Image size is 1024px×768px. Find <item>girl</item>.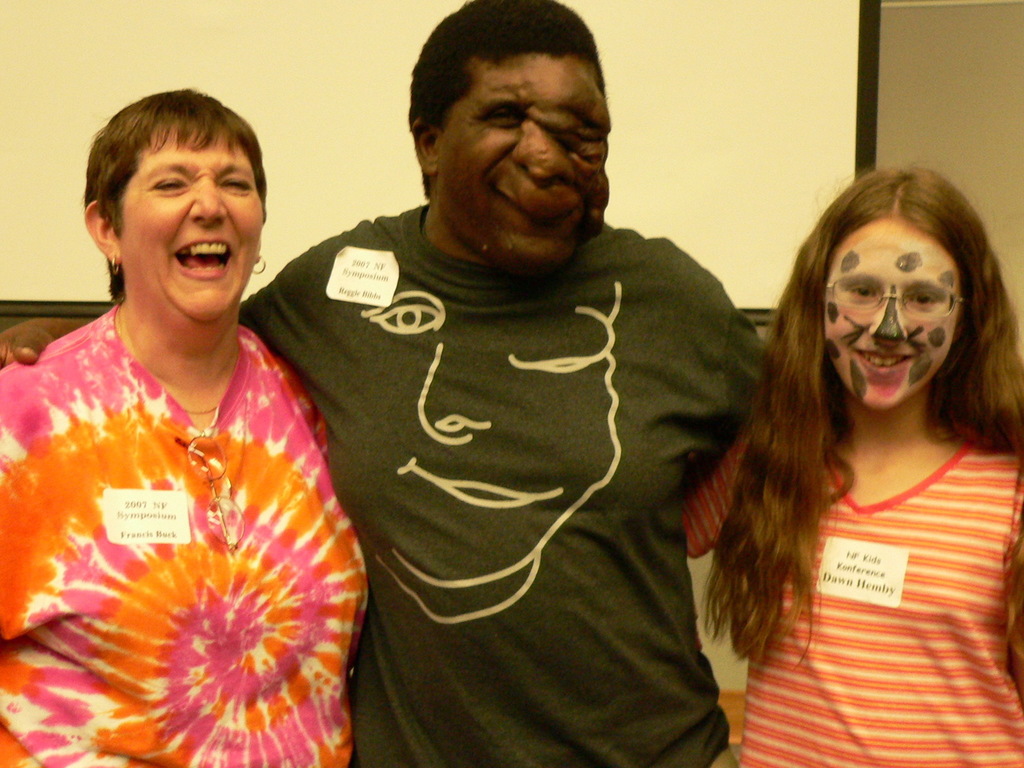
678, 161, 1023, 767.
